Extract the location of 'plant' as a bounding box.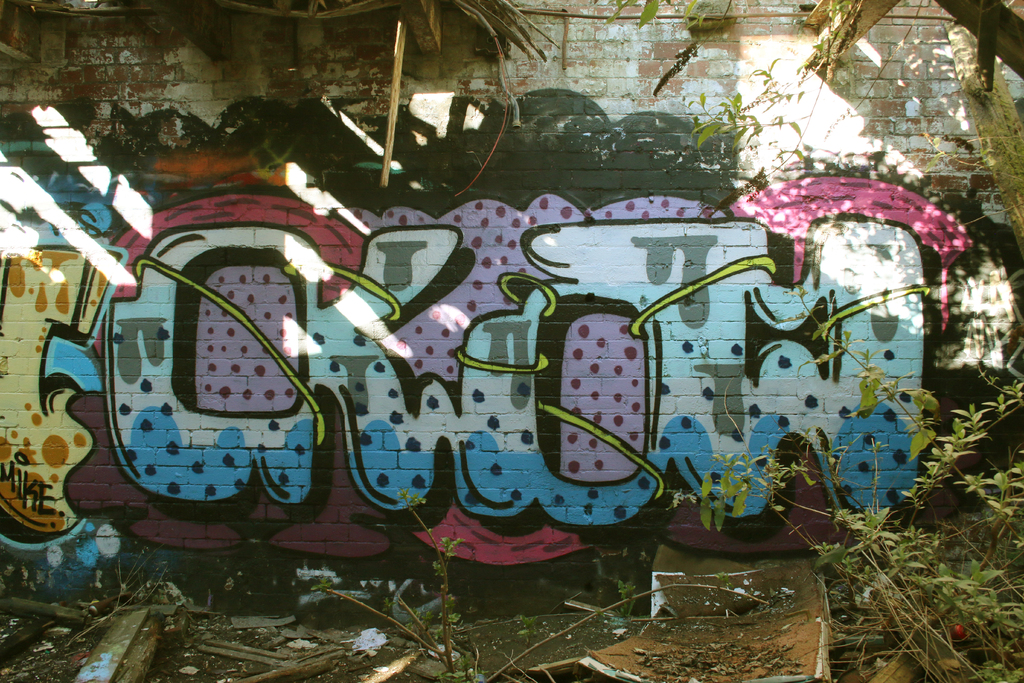
[x1=653, y1=283, x2=1023, y2=682].
